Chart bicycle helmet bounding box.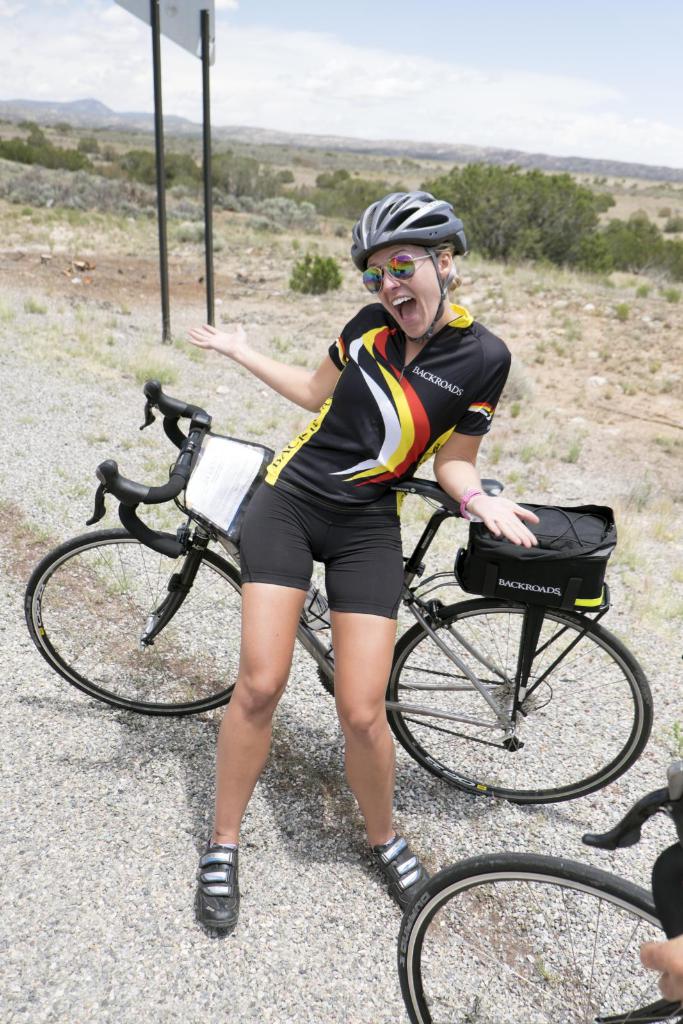
Charted: bbox=(353, 195, 469, 252).
